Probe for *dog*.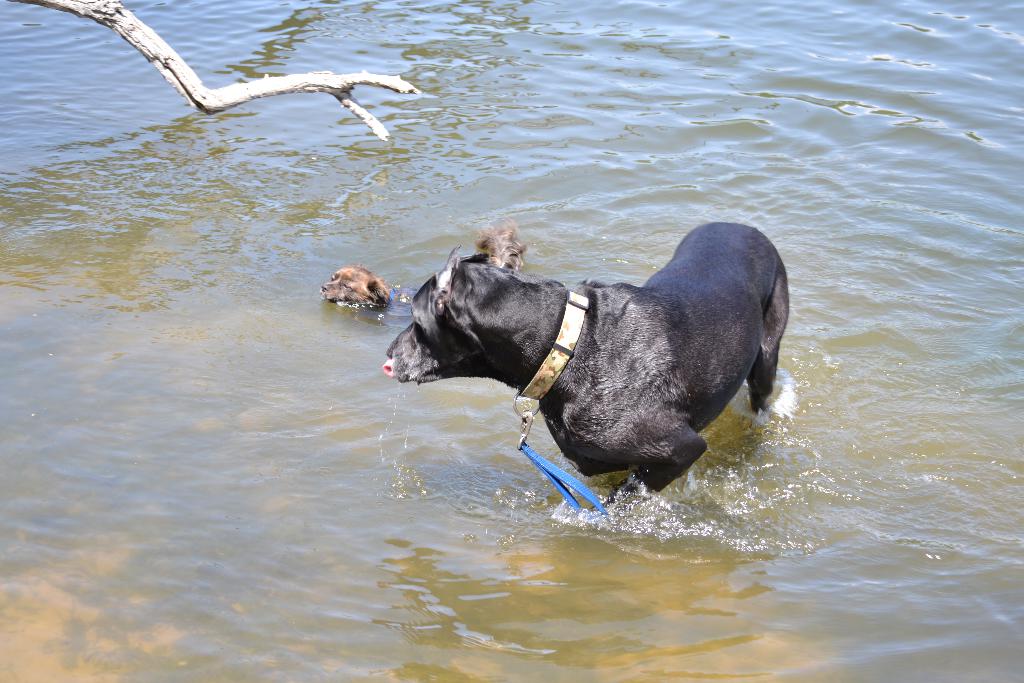
Probe result: (x1=381, y1=222, x2=792, y2=509).
